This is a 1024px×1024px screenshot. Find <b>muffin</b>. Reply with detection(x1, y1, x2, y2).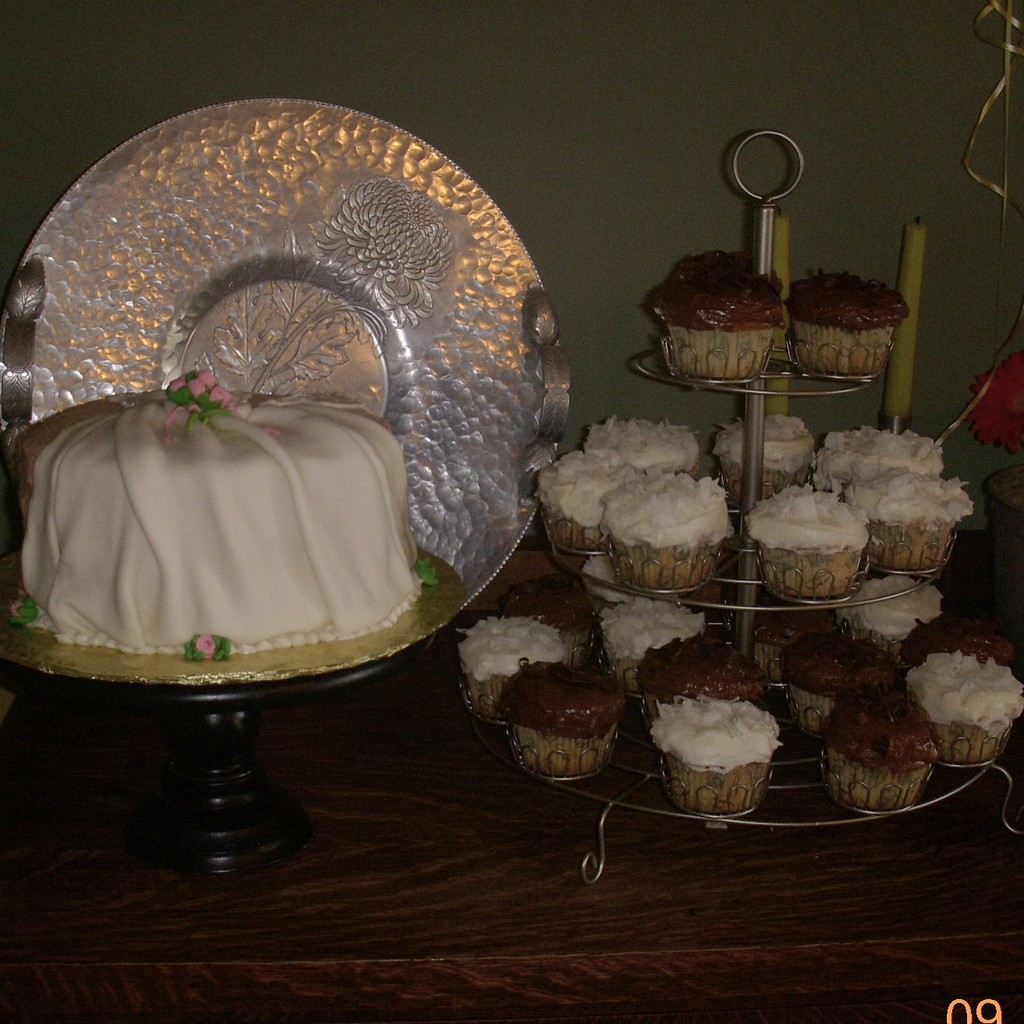
detection(849, 469, 972, 575).
